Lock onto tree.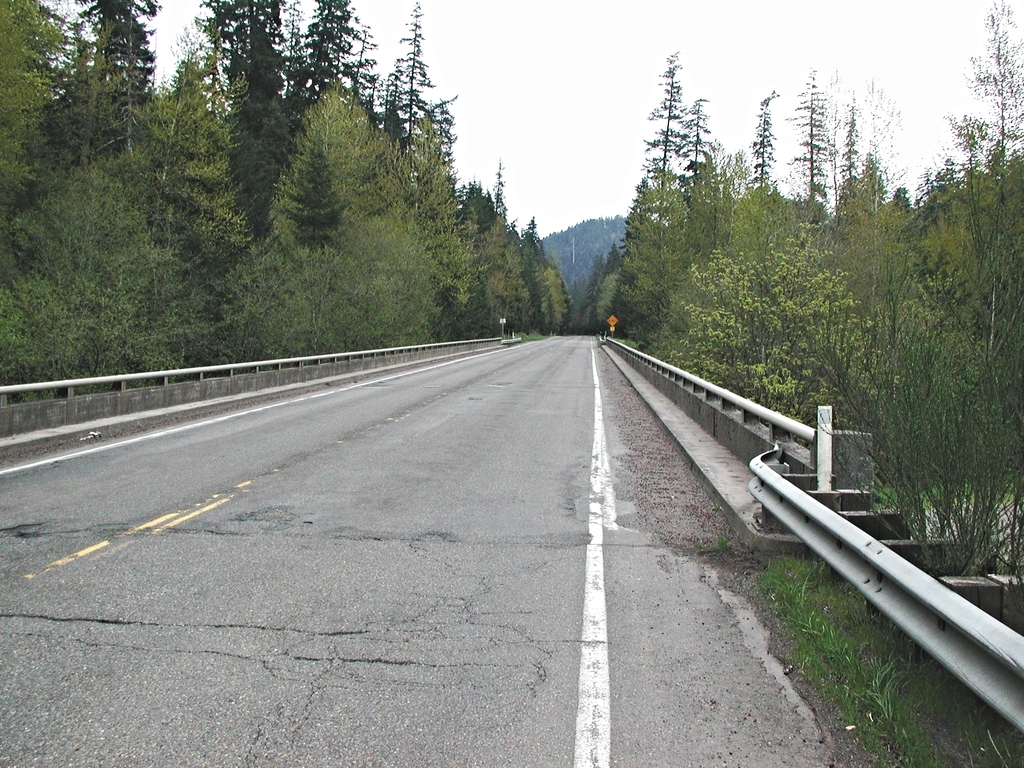
Locked: {"x1": 43, "y1": 0, "x2": 157, "y2": 166}.
